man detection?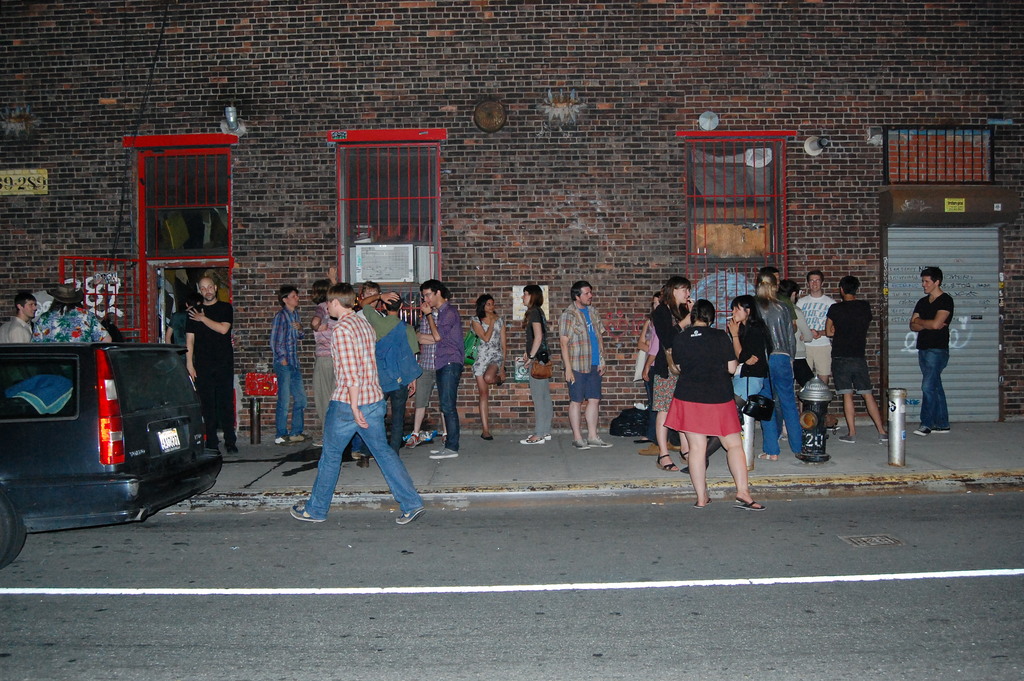
294,272,408,519
